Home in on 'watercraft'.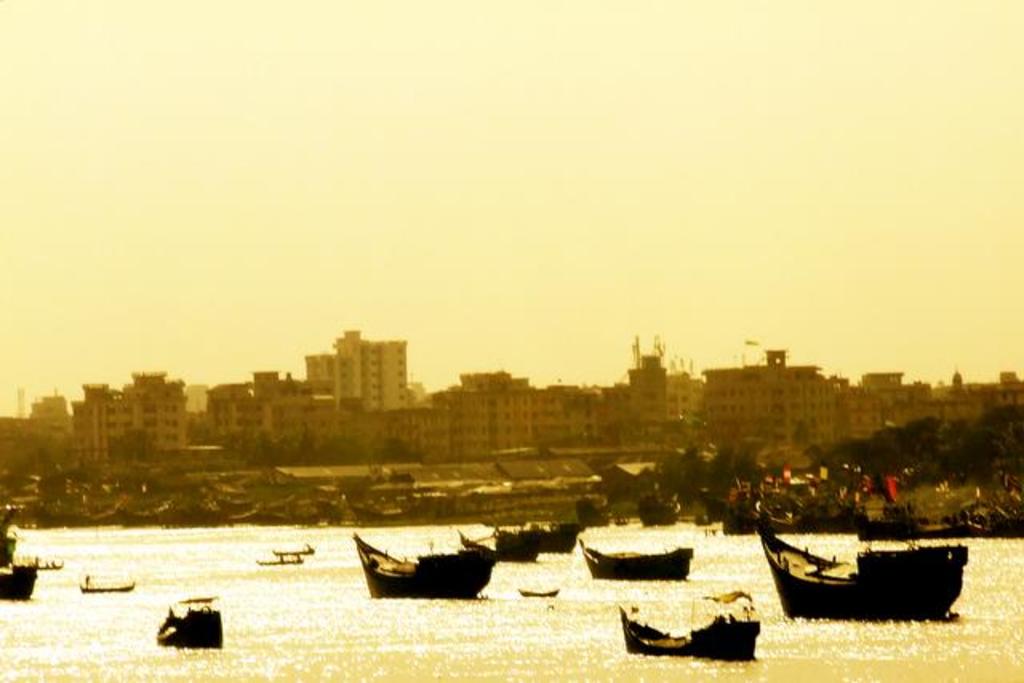
Homed in at (x1=579, y1=541, x2=694, y2=584).
